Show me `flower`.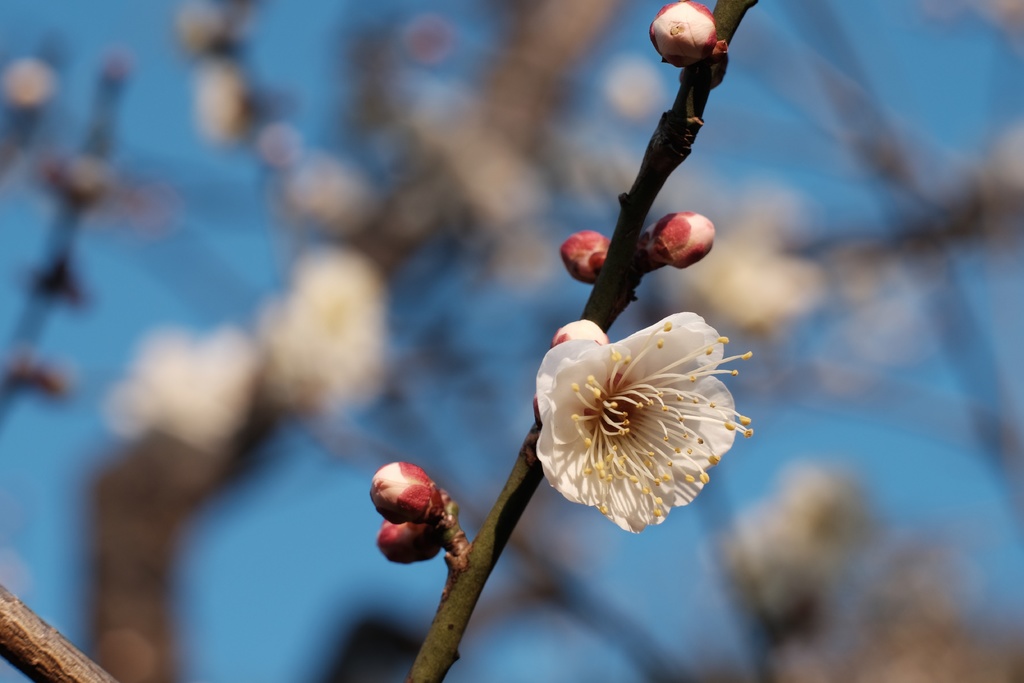
`flower` is here: bbox(529, 313, 753, 531).
